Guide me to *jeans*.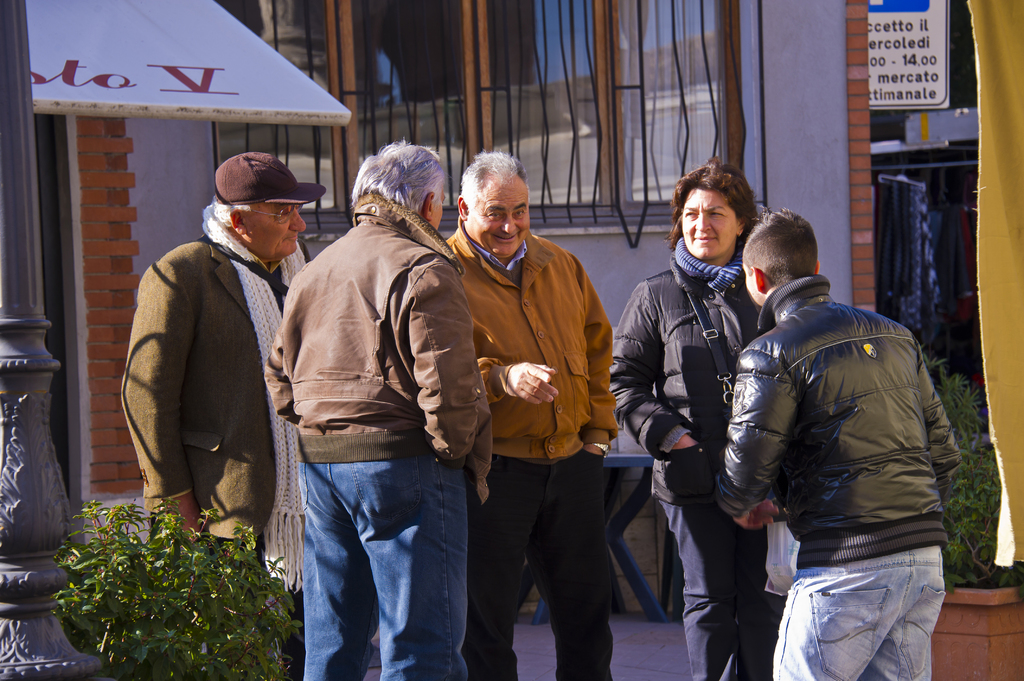
Guidance: [x1=474, y1=453, x2=620, y2=678].
